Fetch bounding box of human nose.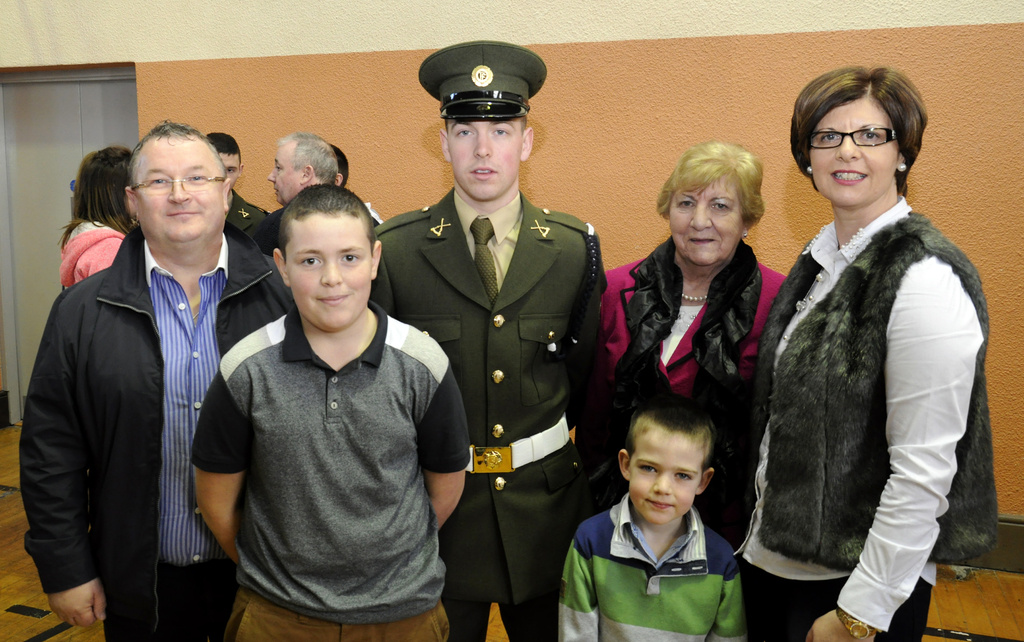
Bbox: bbox=(474, 127, 492, 157).
